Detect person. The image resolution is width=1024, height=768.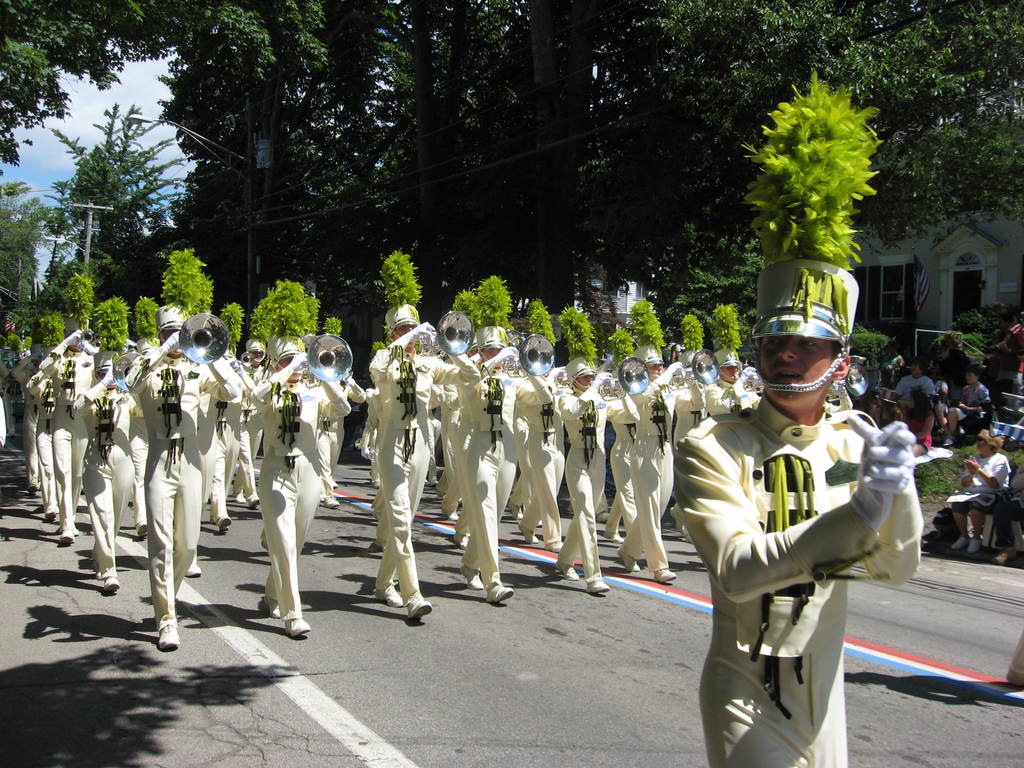
bbox=(625, 289, 706, 590).
